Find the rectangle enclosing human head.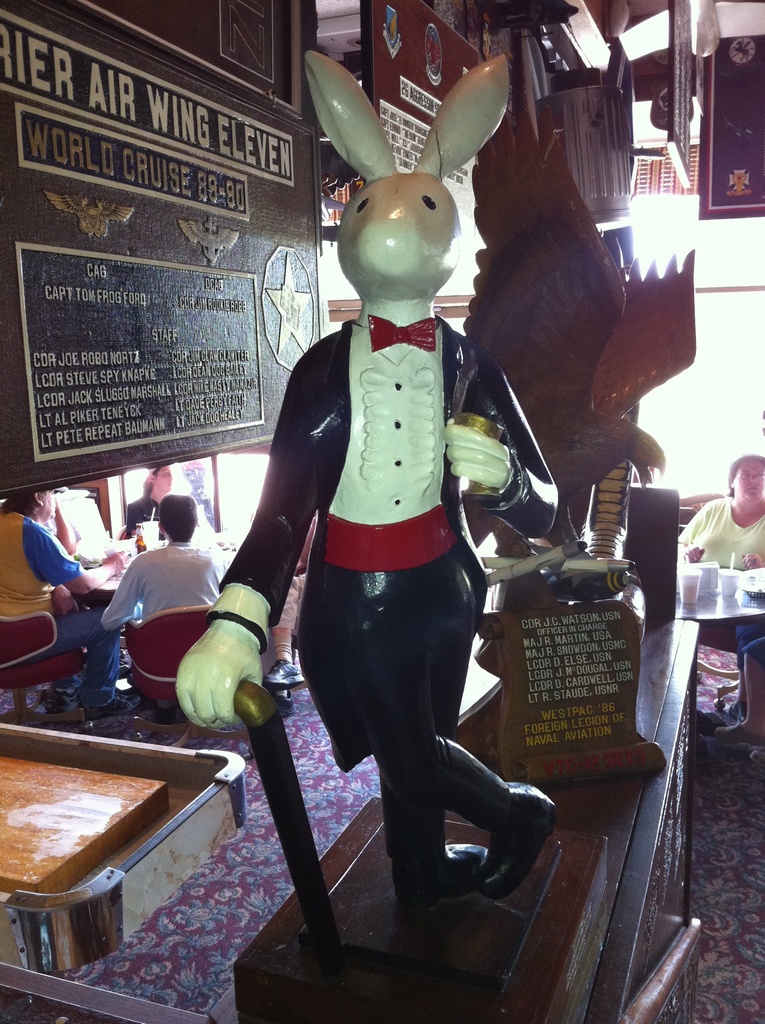
box=[6, 488, 60, 518].
